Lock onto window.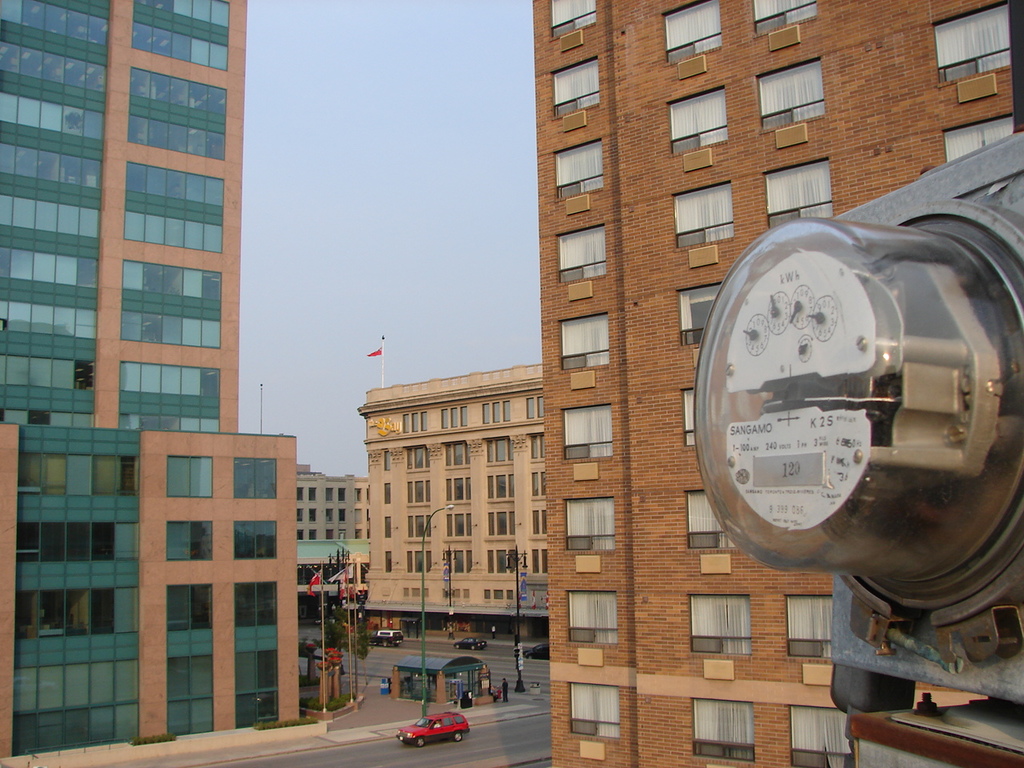
Locked: x1=159, y1=522, x2=218, y2=562.
